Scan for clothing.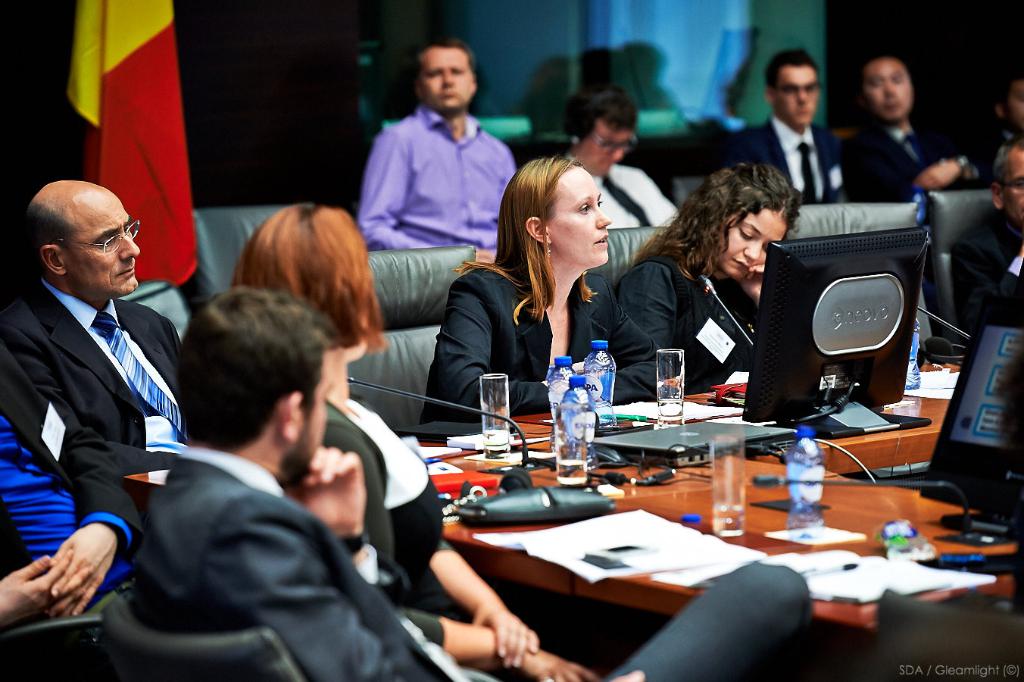
Scan result: 129:286:823:681.
